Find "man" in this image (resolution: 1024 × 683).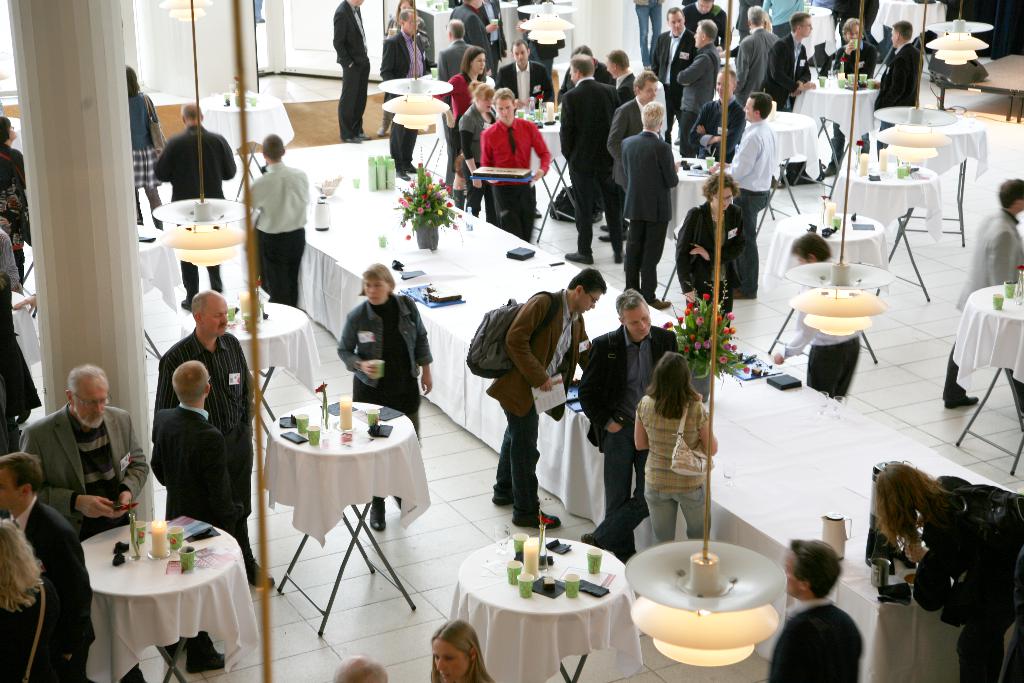
select_region(437, 19, 475, 198).
